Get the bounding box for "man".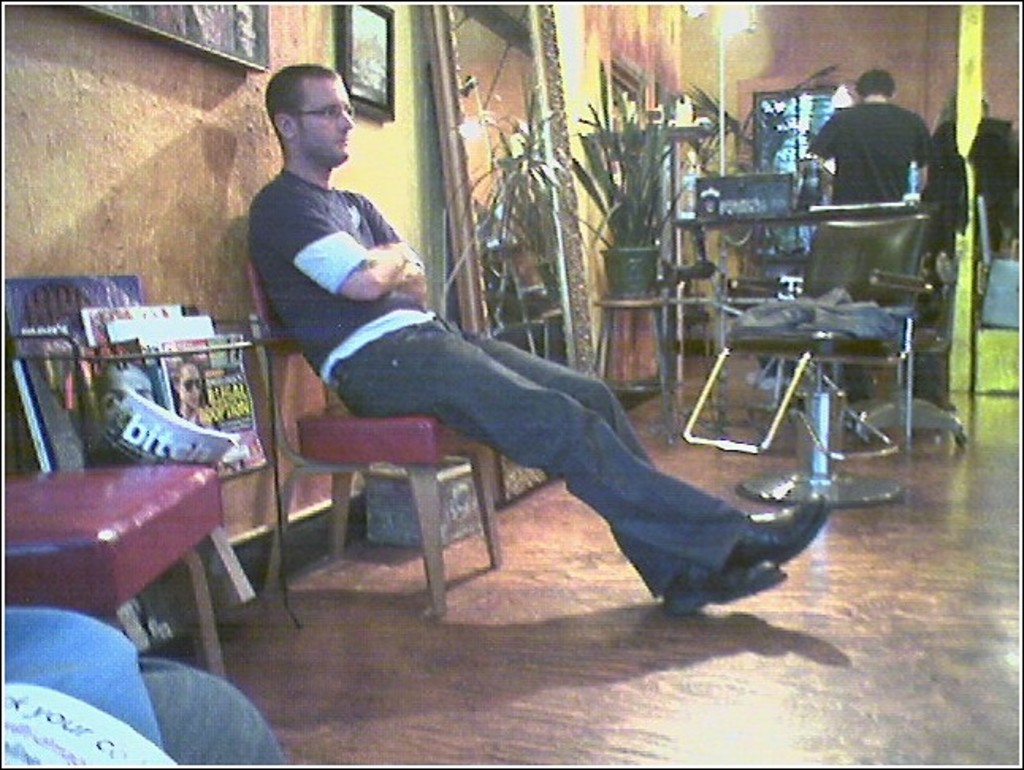
bbox=(230, 65, 802, 650).
